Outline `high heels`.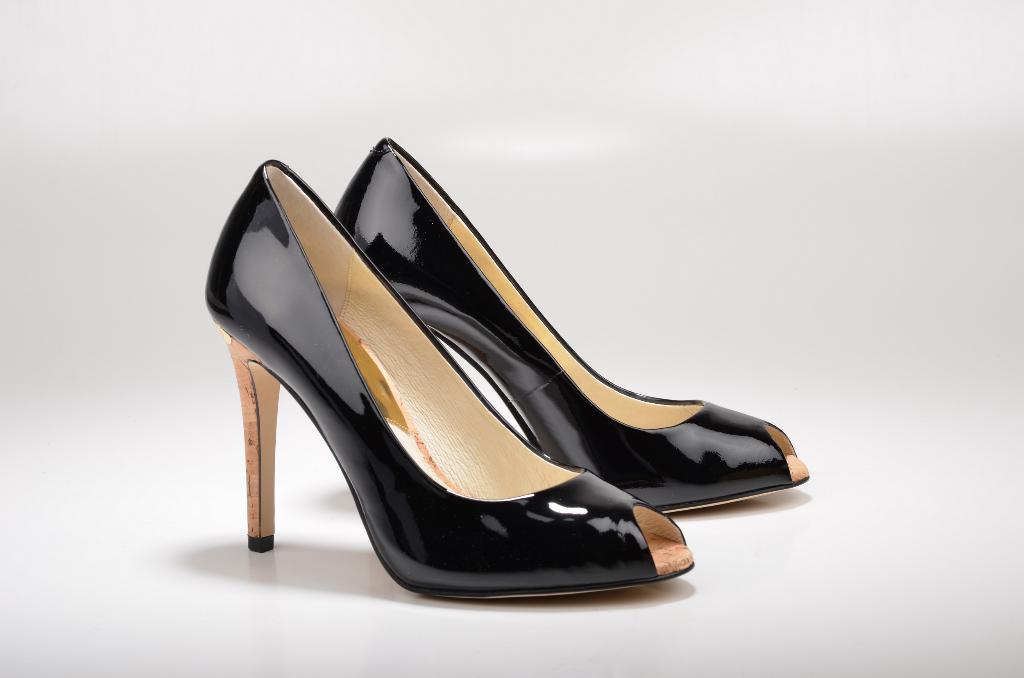
Outline: pyautogui.locateOnScreen(332, 136, 810, 515).
